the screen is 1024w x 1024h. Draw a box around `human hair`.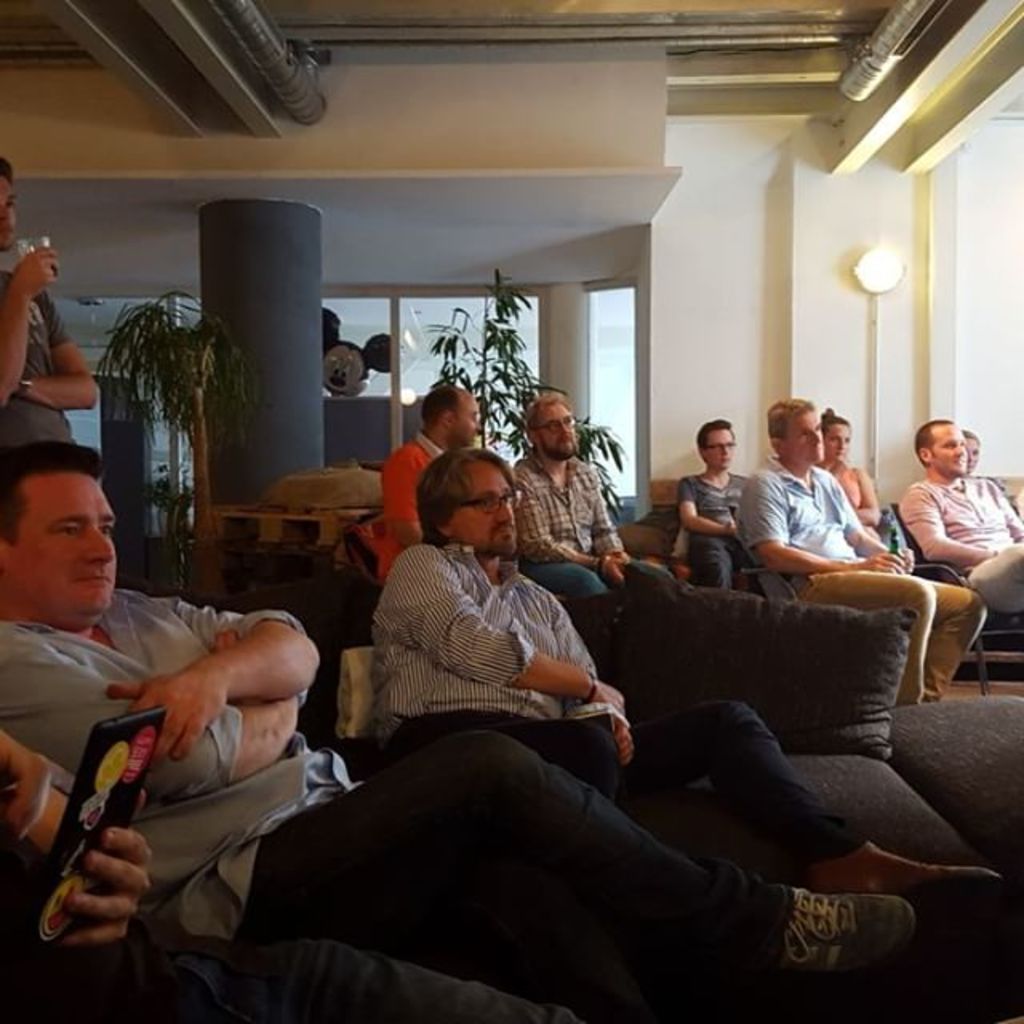
[x1=965, y1=427, x2=981, y2=446].
